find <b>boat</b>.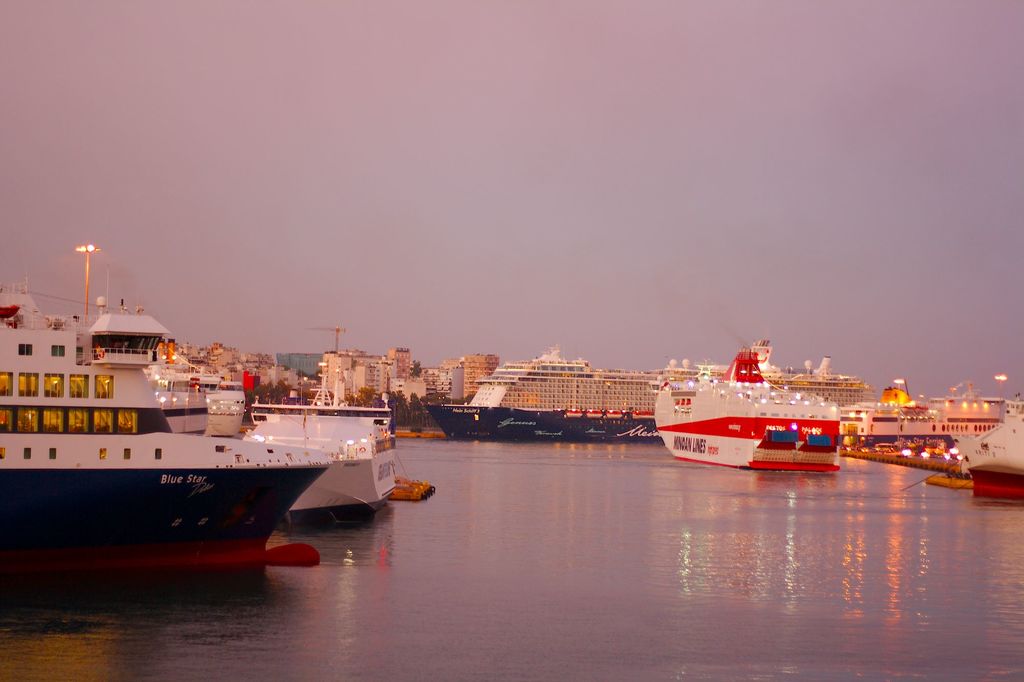
locate(16, 284, 392, 550).
